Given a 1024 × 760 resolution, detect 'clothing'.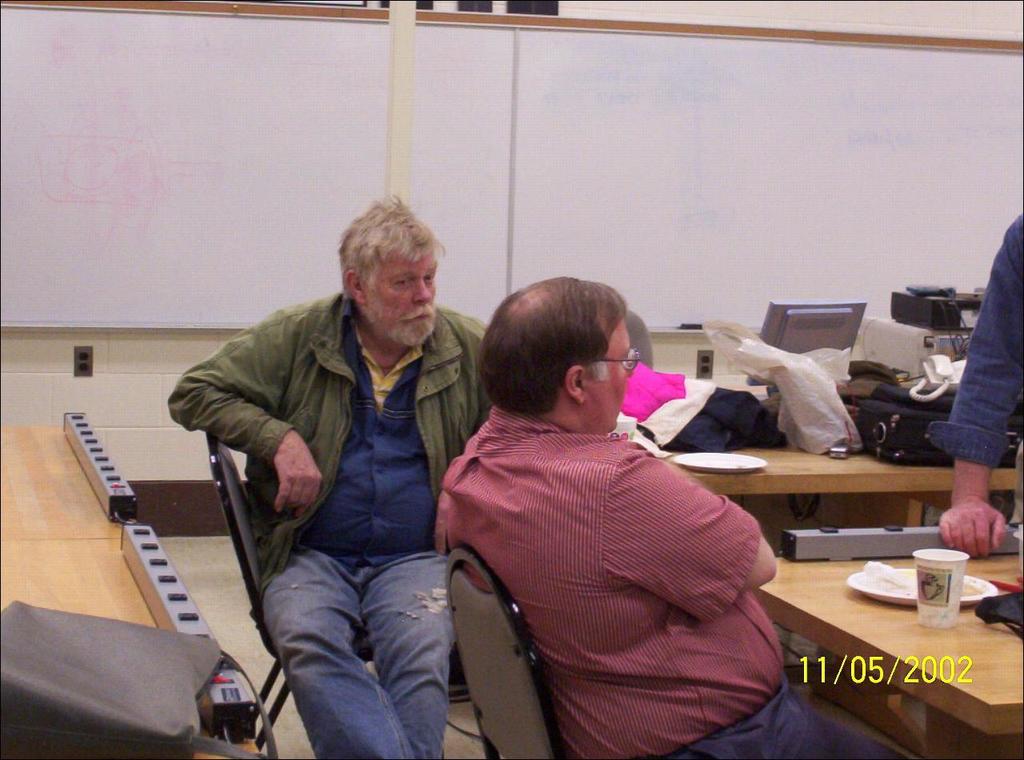
select_region(164, 287, 499, 759).
